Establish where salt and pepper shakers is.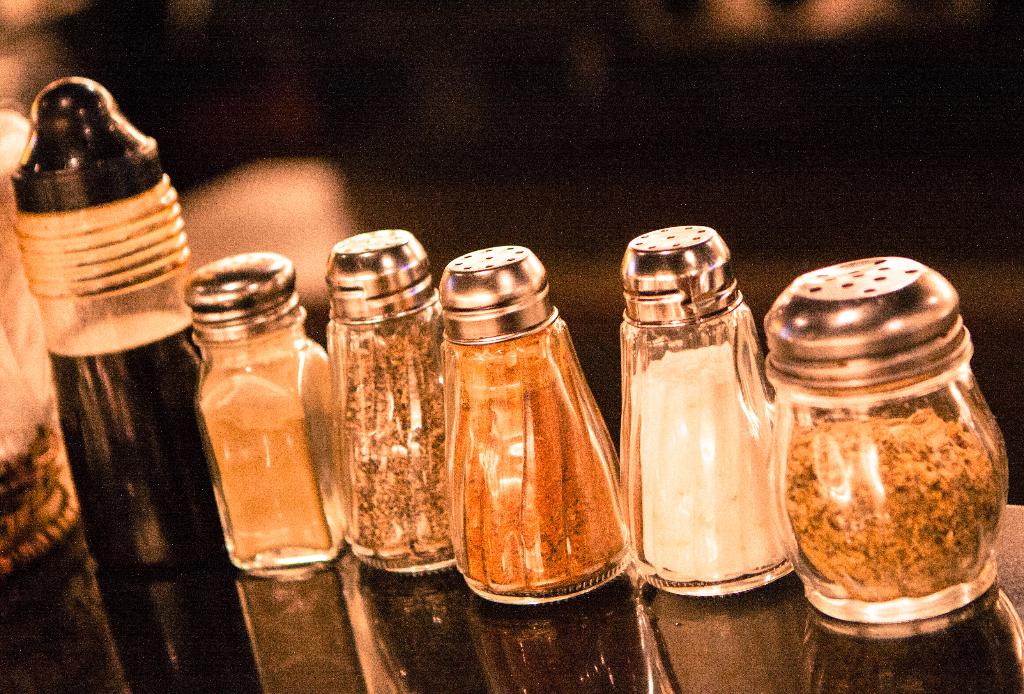
Established at (x1=762, y1=252, x2=1005, y2=623).
